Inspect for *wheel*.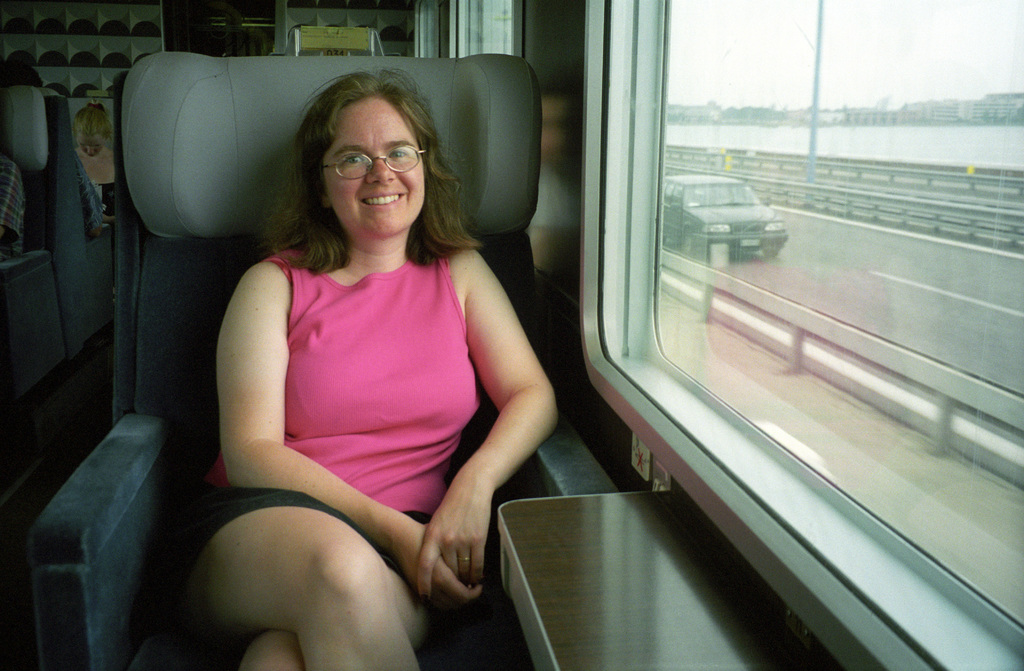
Inspection: region(680, 229, 698, 255).
